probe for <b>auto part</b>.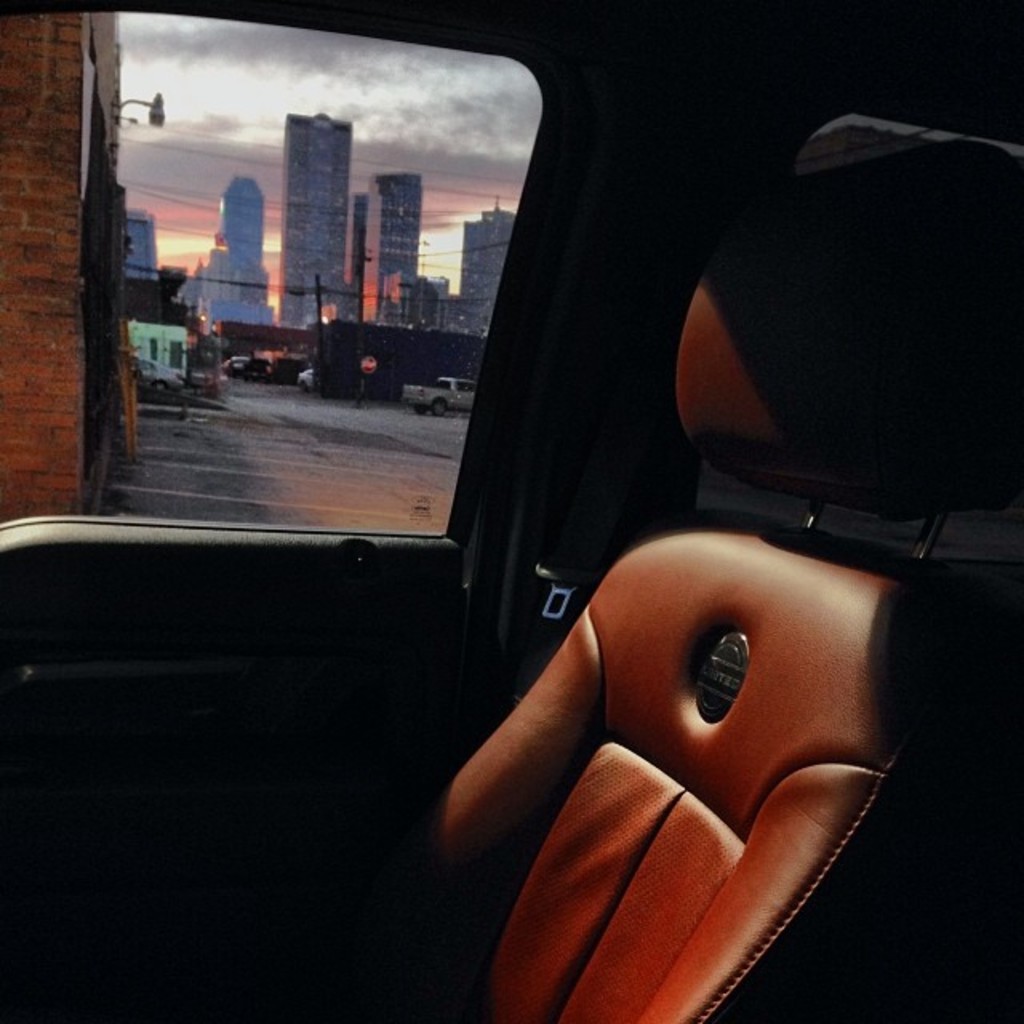
Probe result: x1=0, y1=11, x2=539, y2=539.
